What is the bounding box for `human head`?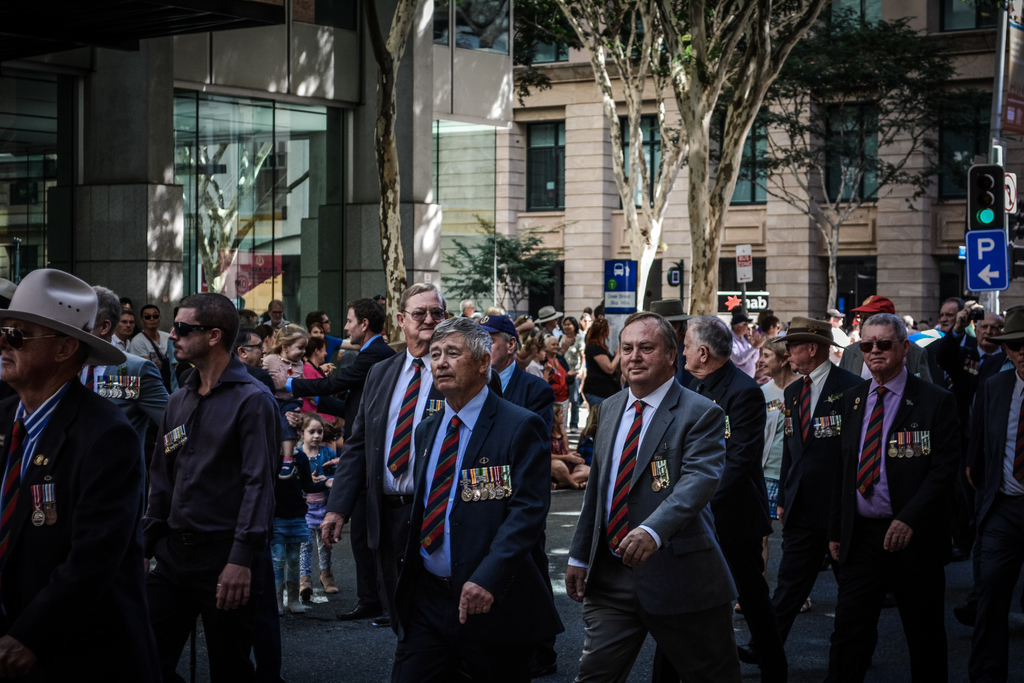
(x1=616, y1=316, x2=691, y2=388).
